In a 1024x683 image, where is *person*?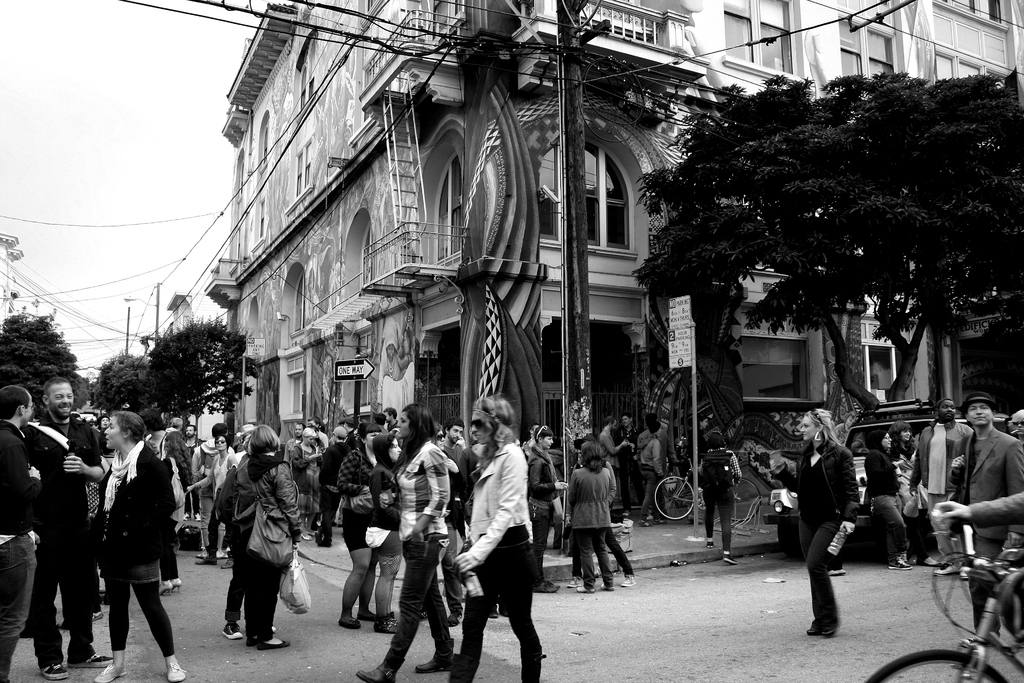
x1=355, y1=404, x2=454, y2=682.
